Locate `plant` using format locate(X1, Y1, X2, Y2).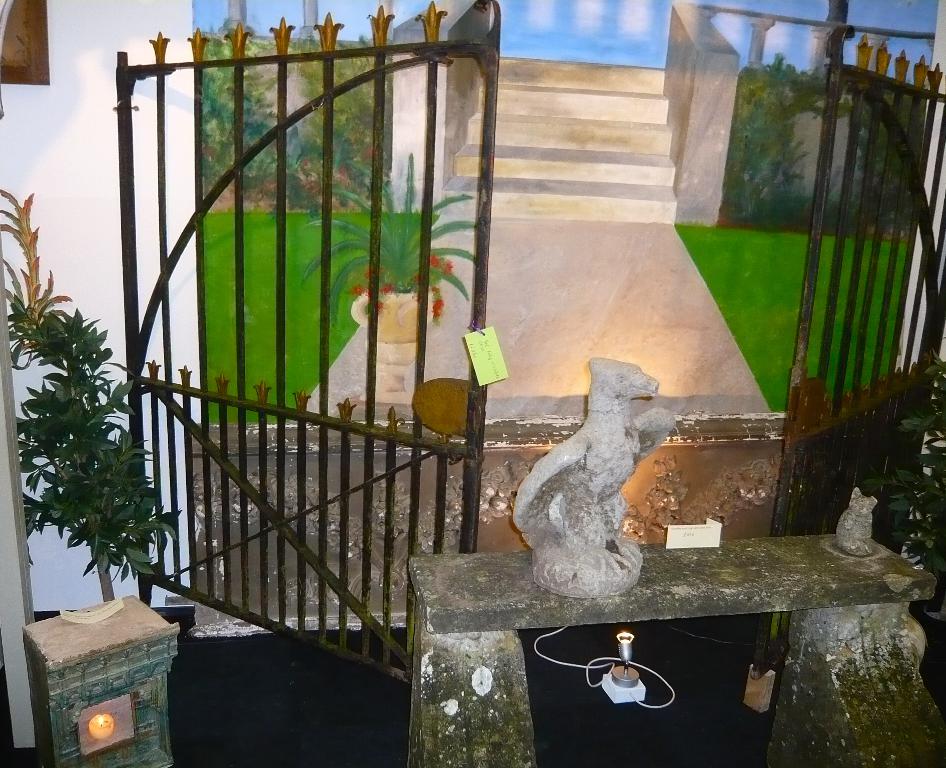
locate(5, 295, 180, 585).
